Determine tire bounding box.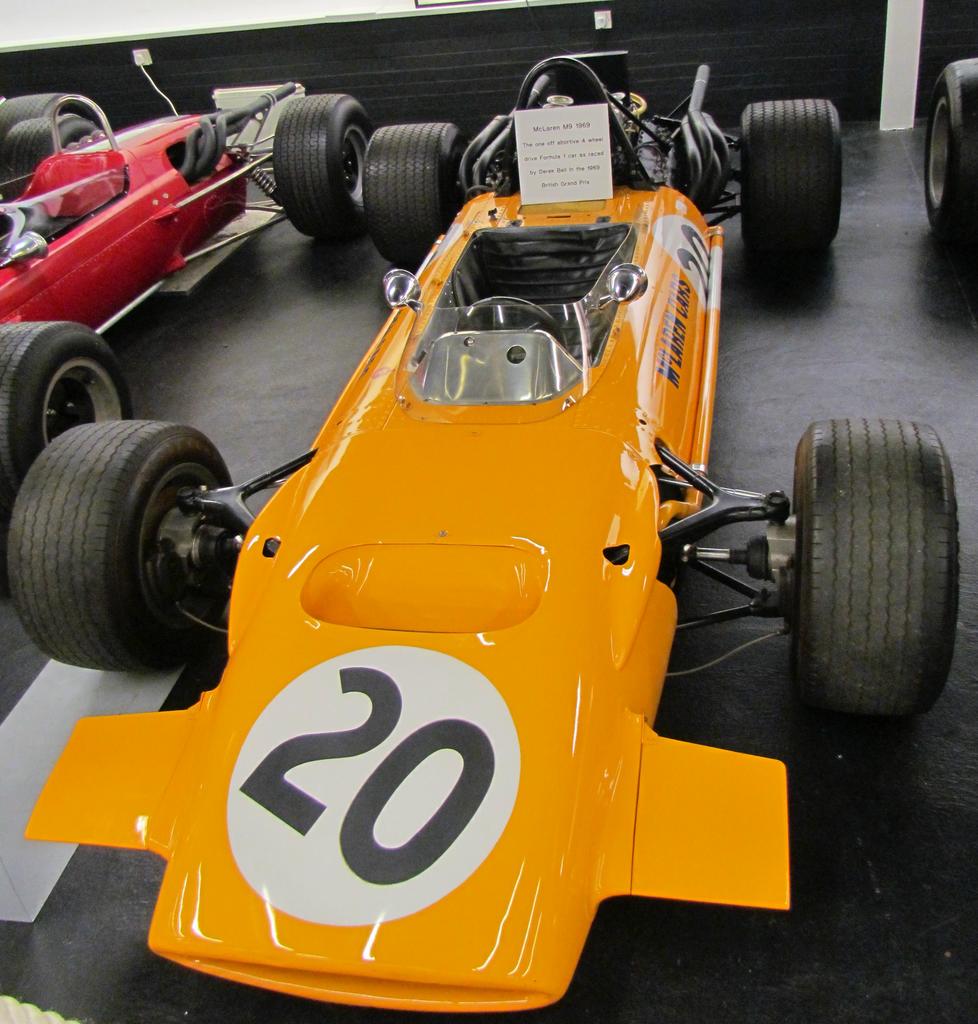
Determined: <box>741,99,841,245</box>.
